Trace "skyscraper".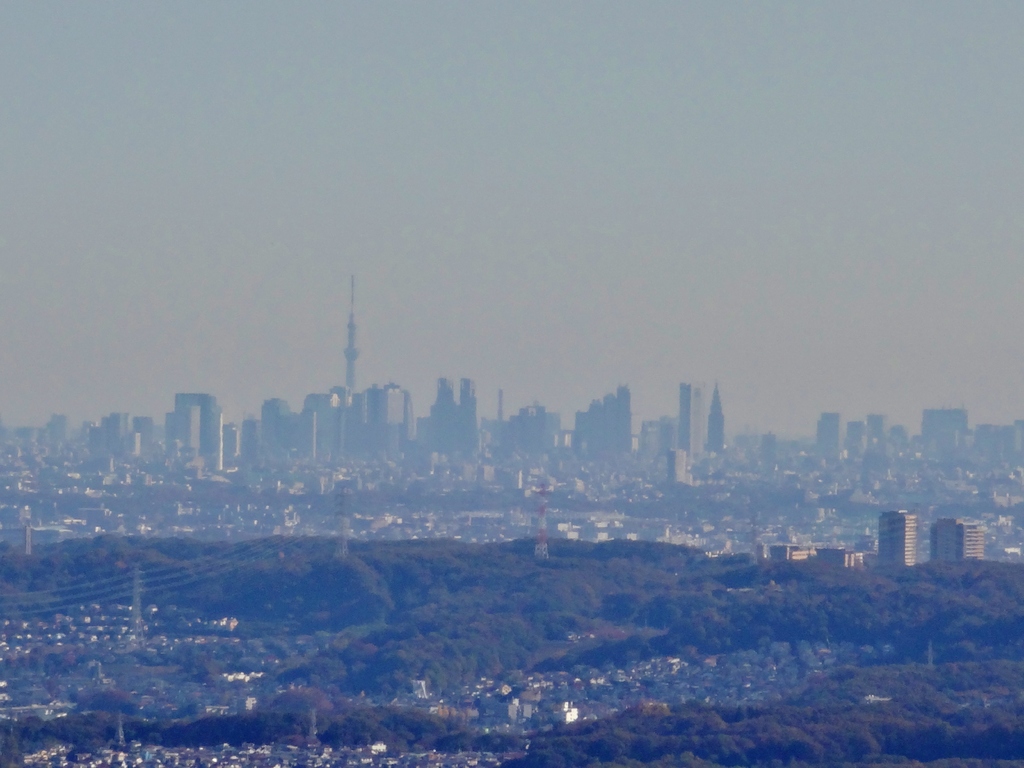
Traced to [x1=163, y1=388, x2=218, y2=471].
